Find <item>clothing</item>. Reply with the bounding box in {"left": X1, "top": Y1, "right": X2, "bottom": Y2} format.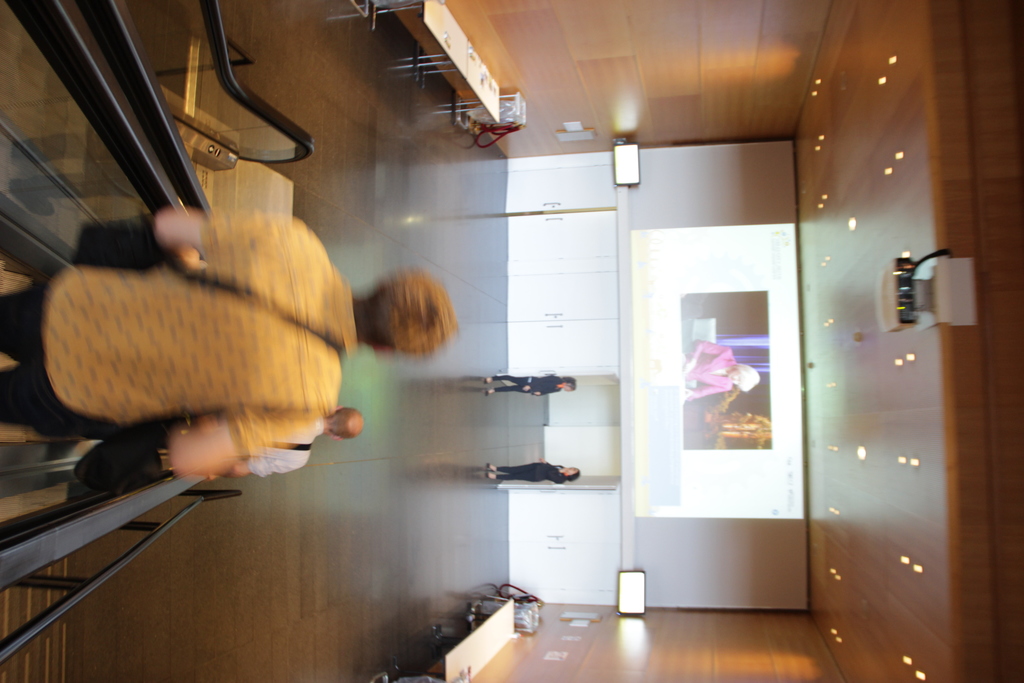
{"left": 685, "top": 336, "right": 733, "bottom": 399}.
